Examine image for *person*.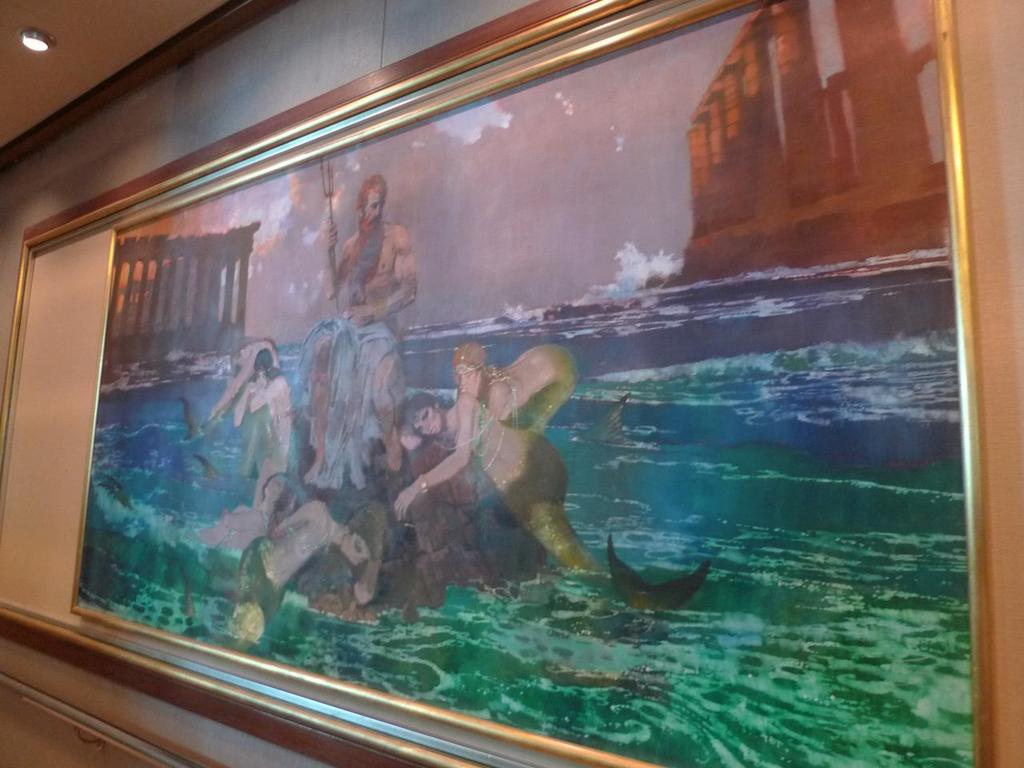
Examination result: {"left": 378, "top": 334, "right": 642, "bottom": 602}.
